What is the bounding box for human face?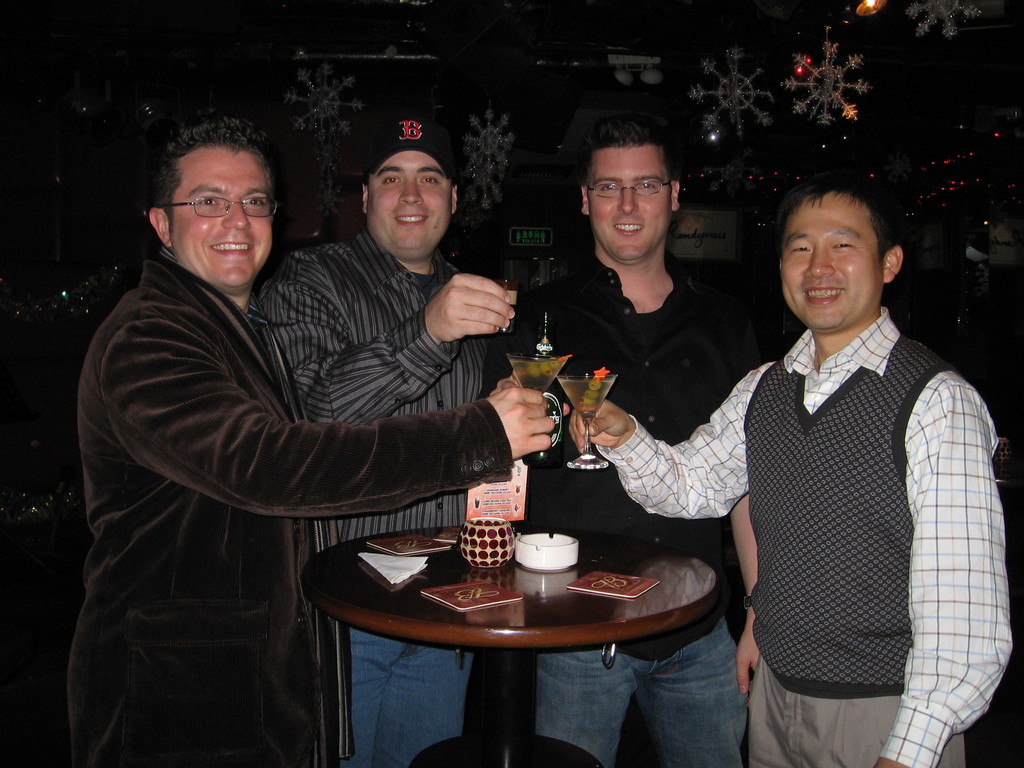
(left=173, top=150, right=272, bottom=291).
